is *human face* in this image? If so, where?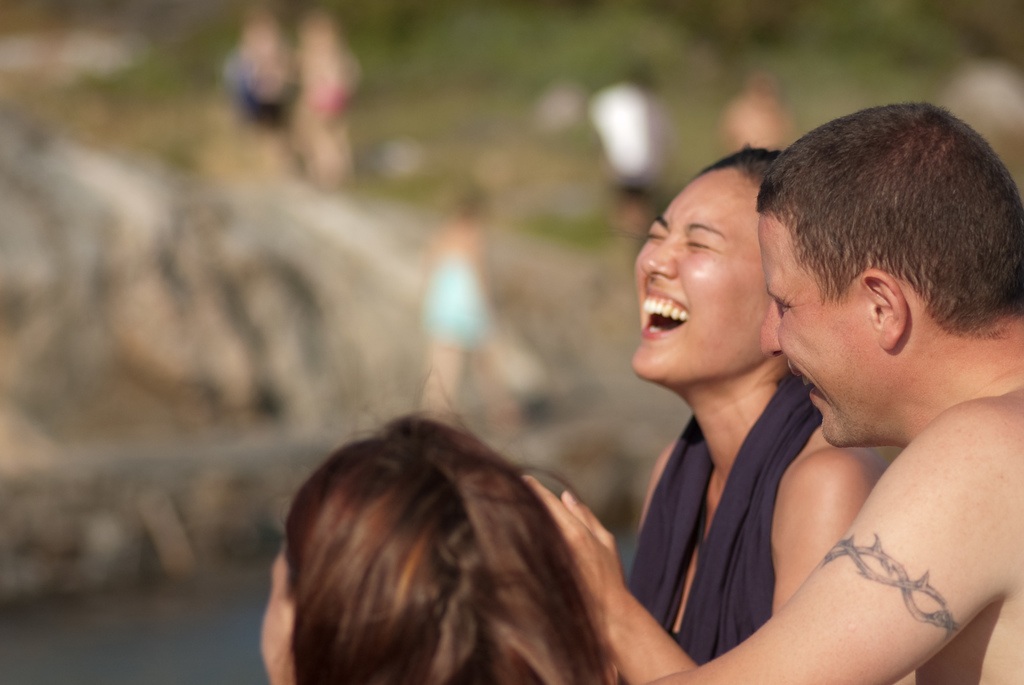
Yes, at crop(628, 166, 770, 381).
